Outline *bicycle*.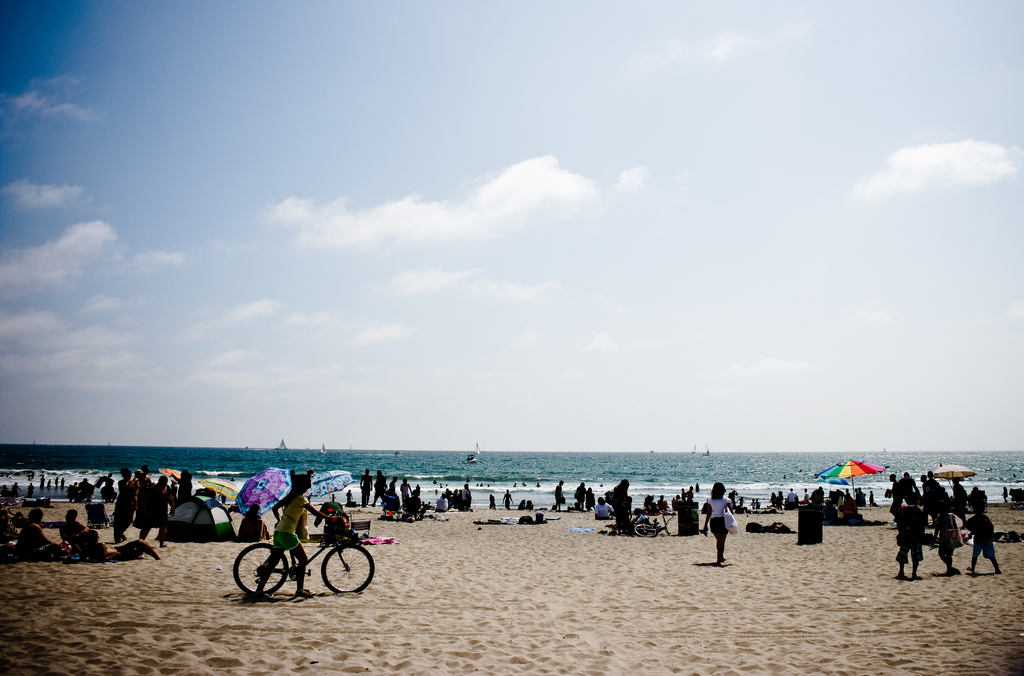
Outline: [634, 511, 672, 536].
